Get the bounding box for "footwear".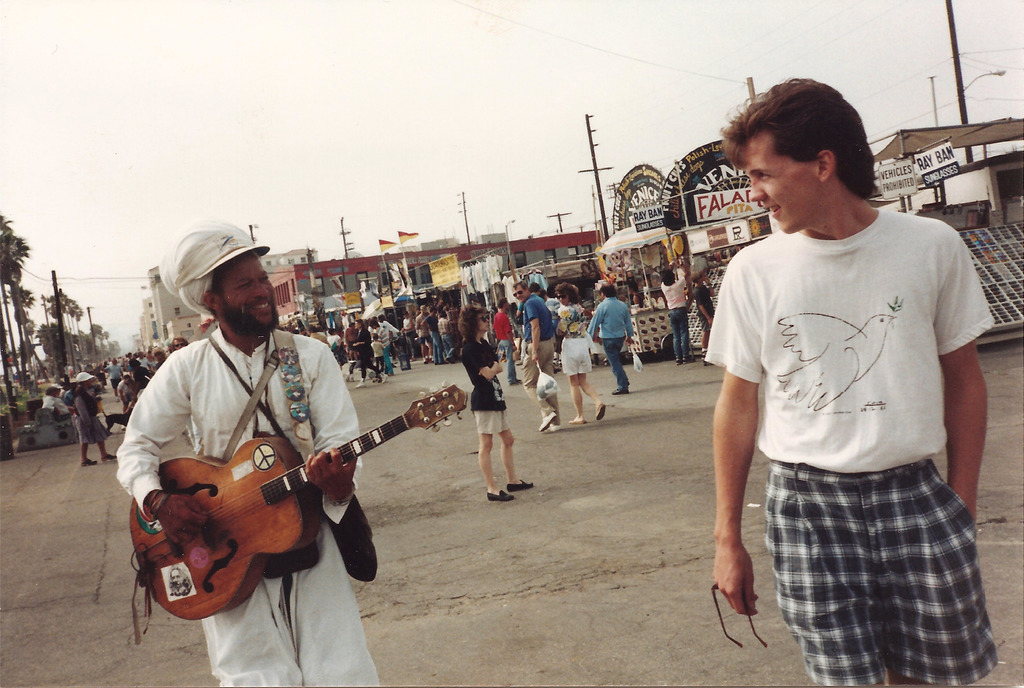
(left=430, top=355, right=435, bottom=364).
